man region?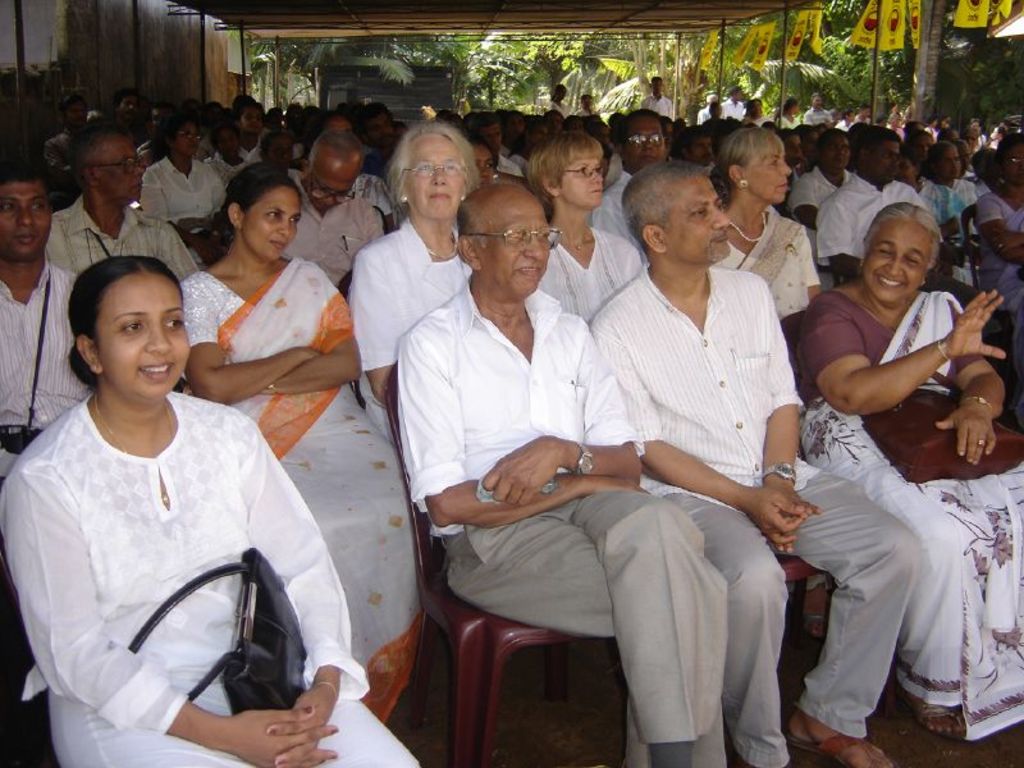
(705,100,719,120)
